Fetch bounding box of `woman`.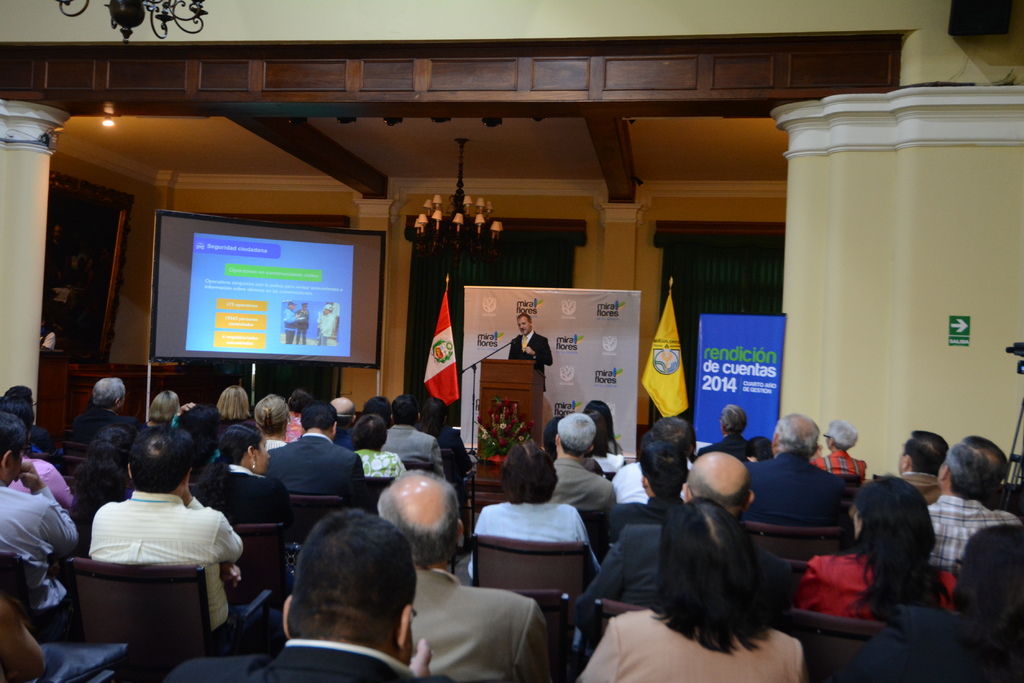
Bbox: <region>589, 408, 628, 470</region>.
